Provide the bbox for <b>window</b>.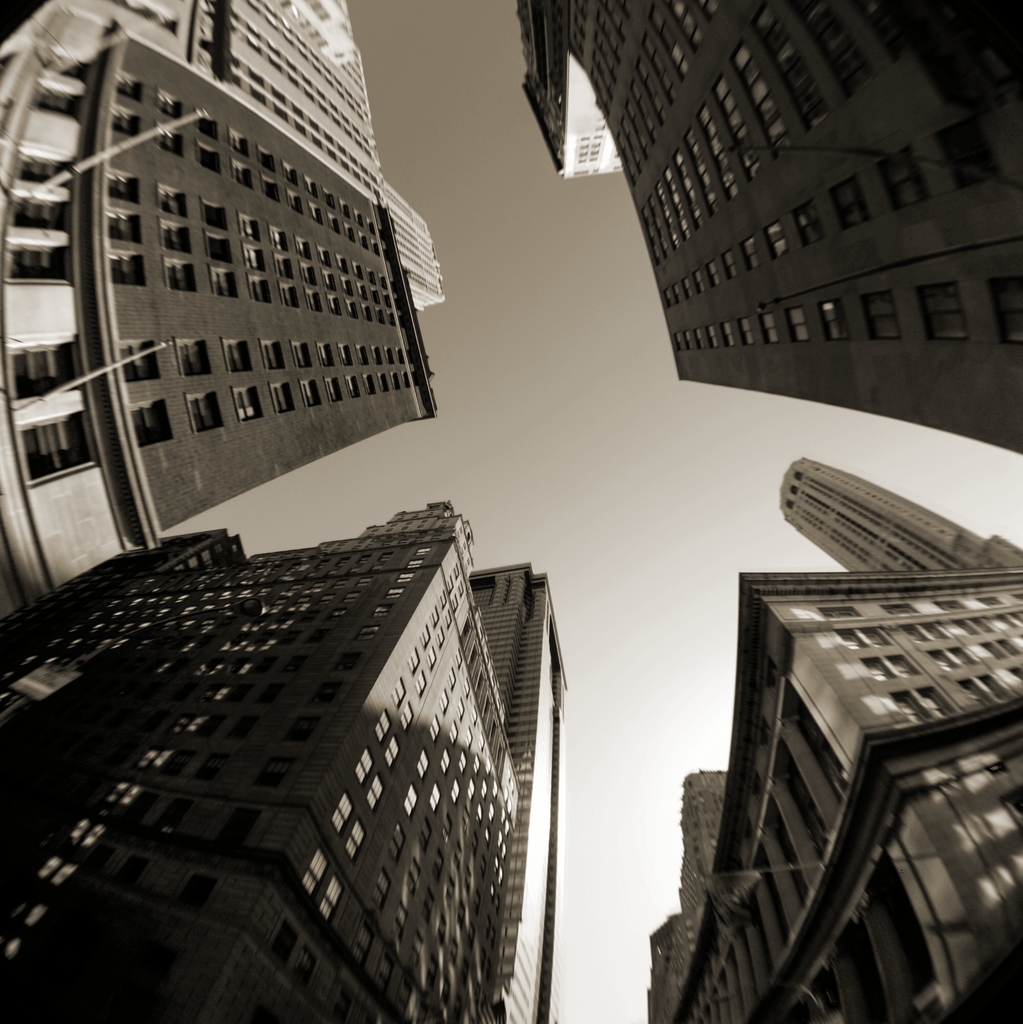
detection(325, 789, 357, 831).
